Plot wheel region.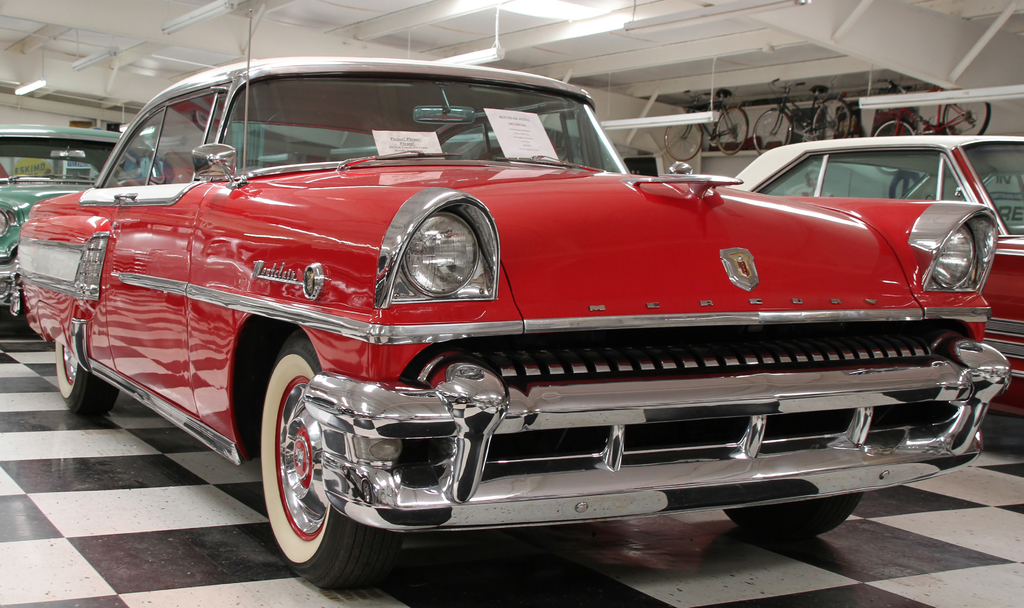
Plotted at l=810, t=97, r=853, b=136.
